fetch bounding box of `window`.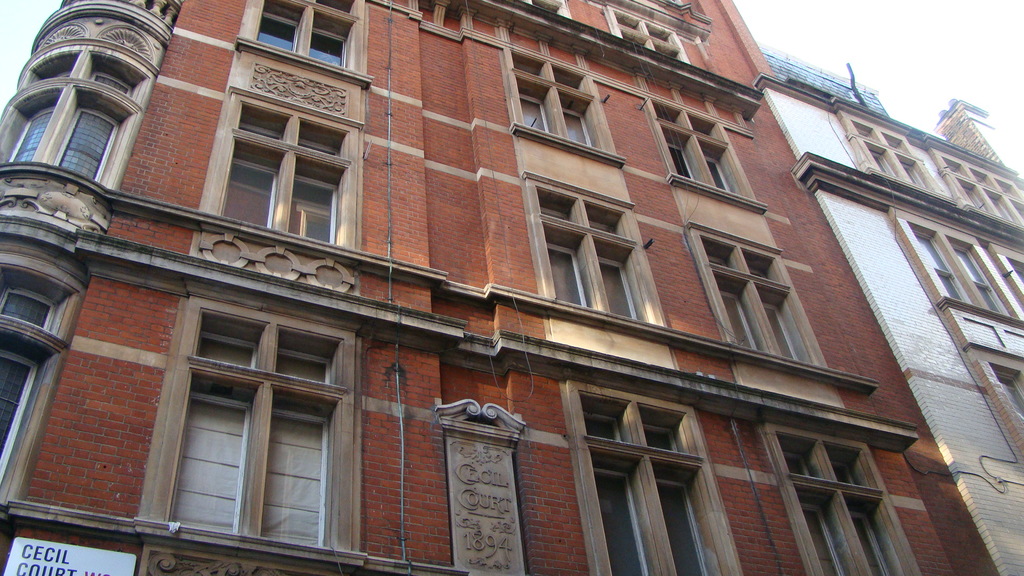
Bbox: <region>198, 93, 368, 258</region>.
